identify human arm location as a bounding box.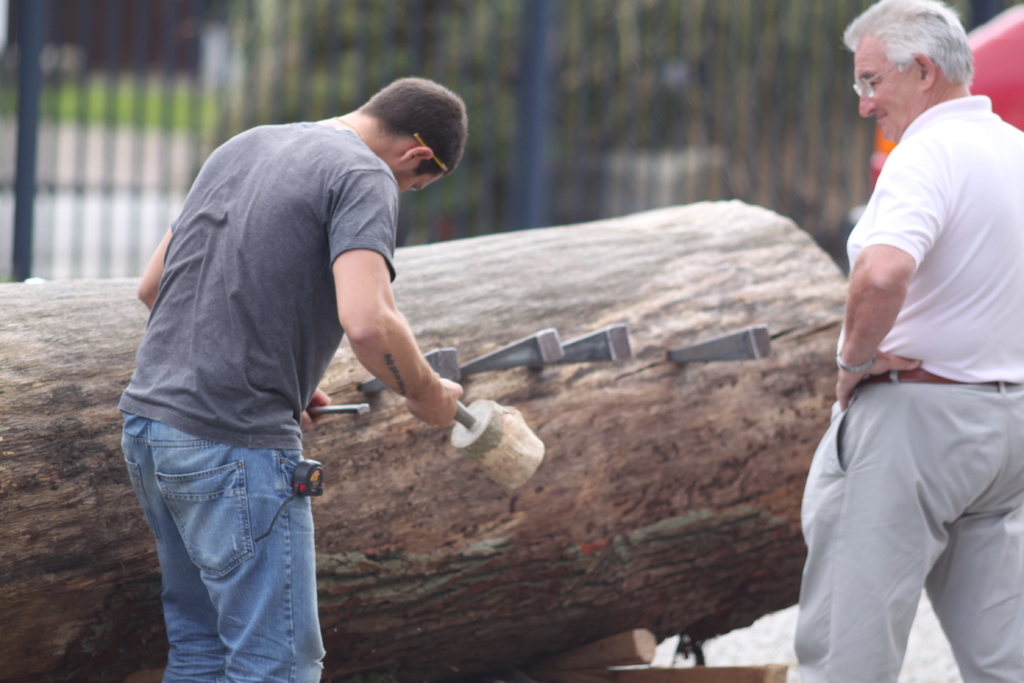
<region>134, 220, 335, 433</region>.
